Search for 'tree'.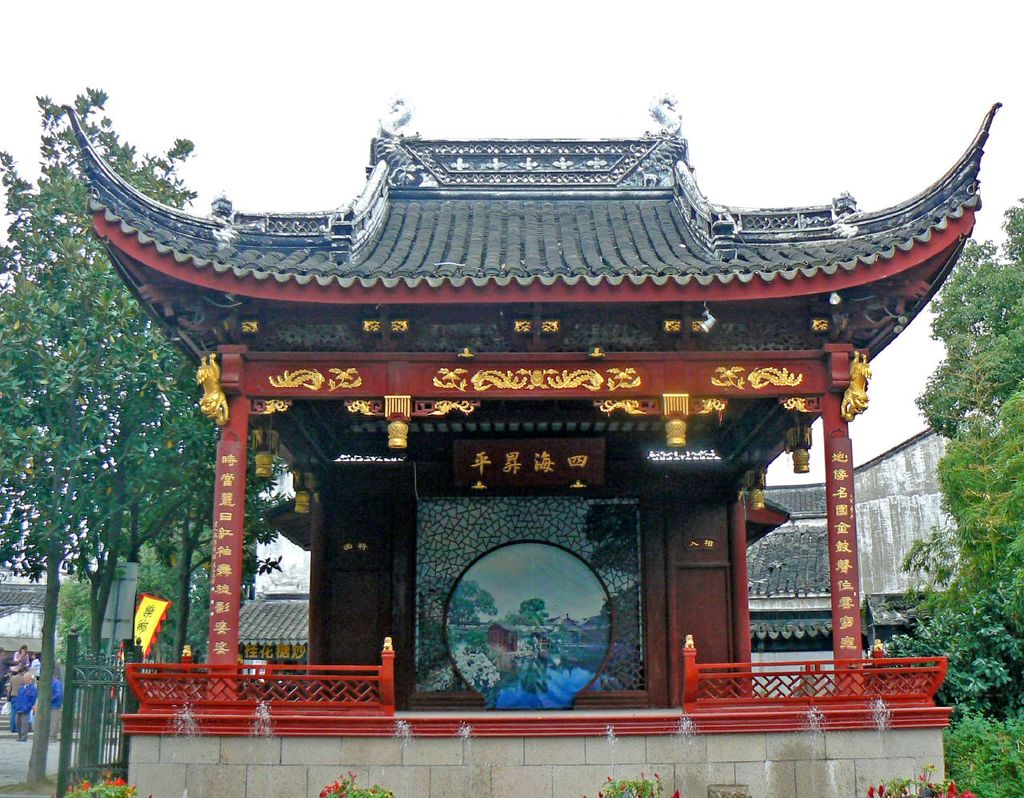
Found at [884, 193, 1023, 712].
